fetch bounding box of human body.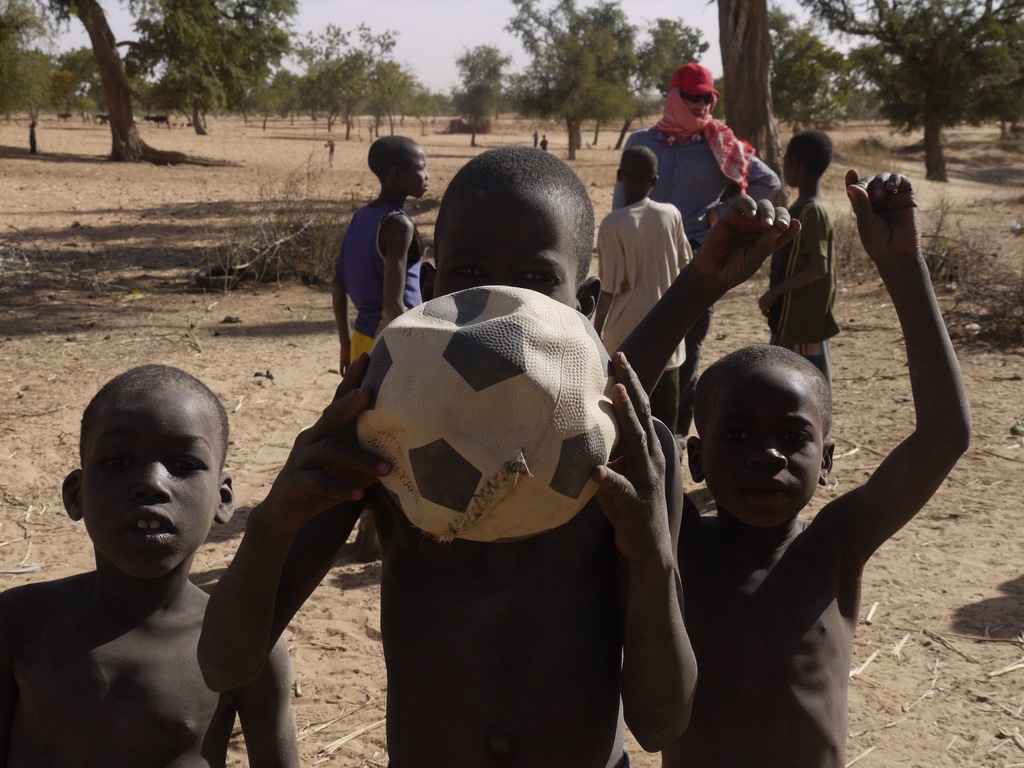
Bbox: 590 192 694 442.
